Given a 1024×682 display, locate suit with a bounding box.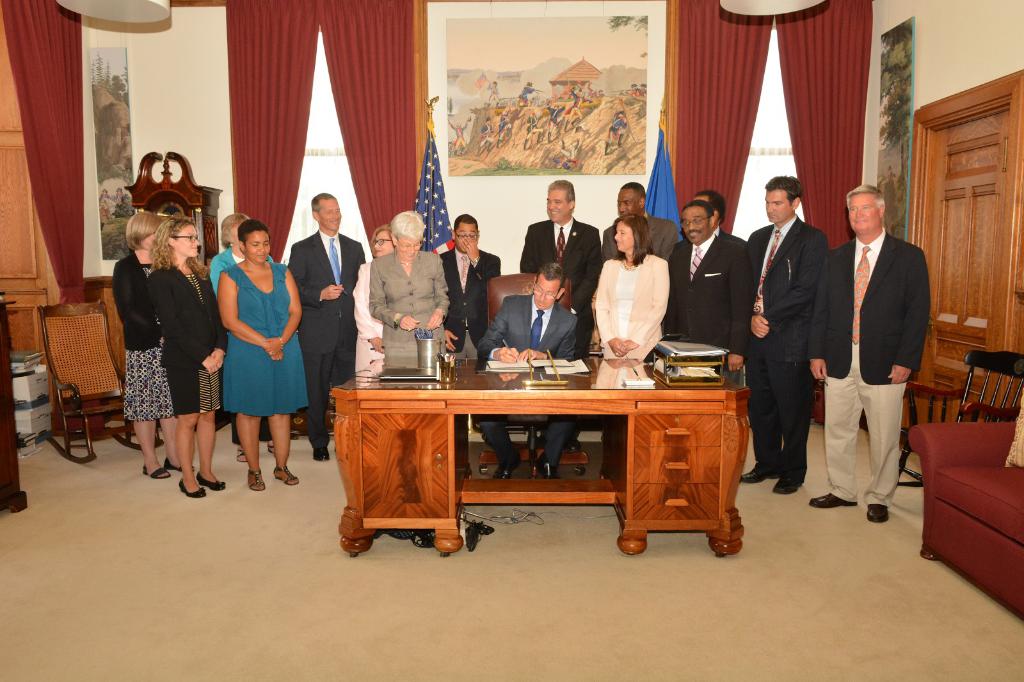
Located: region(439, 244, 493, 363).
